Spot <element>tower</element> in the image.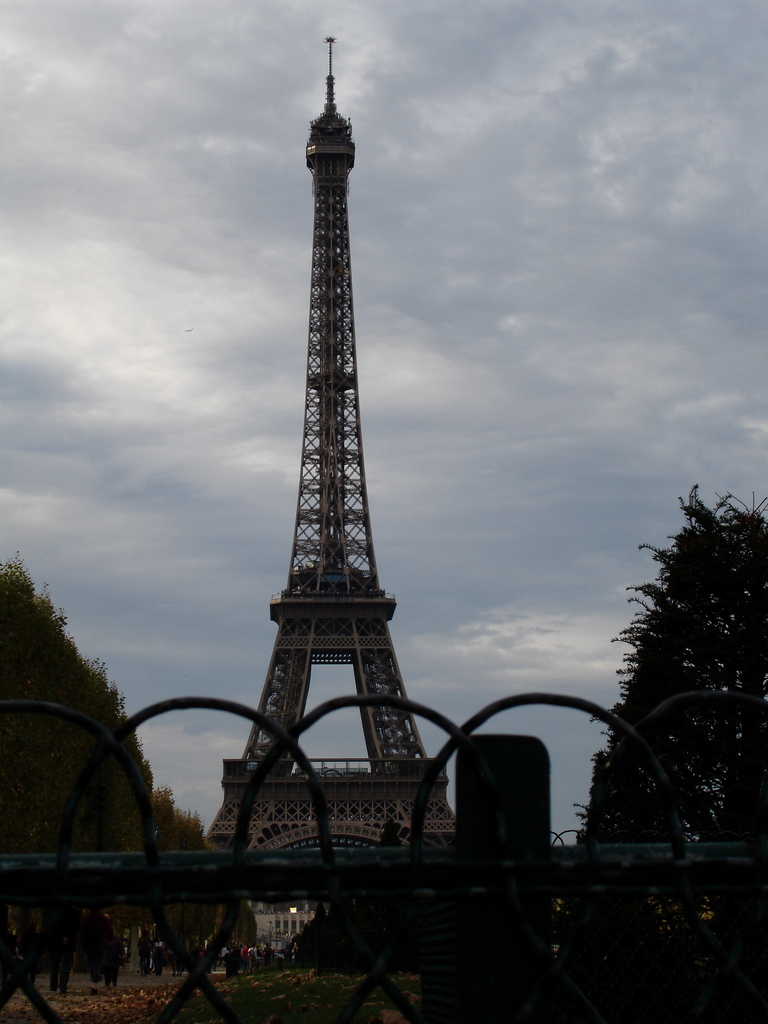
<element>tower</element> found at bbox=(193, 36, 458, 861).
